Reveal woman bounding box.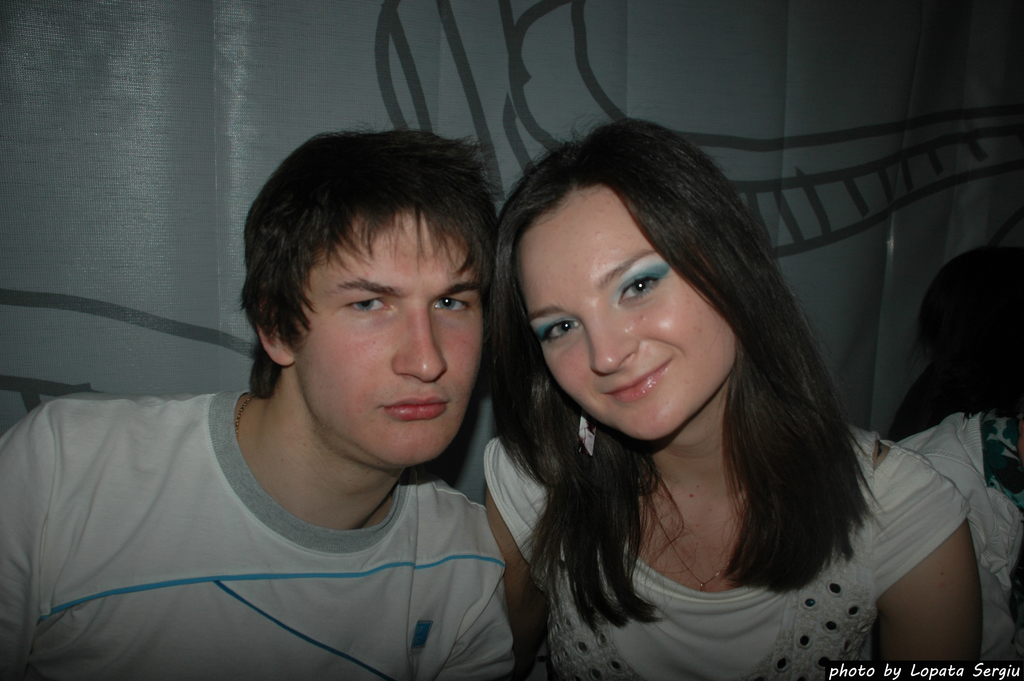
Revealed: Rect(458, 122, 994, 680).
